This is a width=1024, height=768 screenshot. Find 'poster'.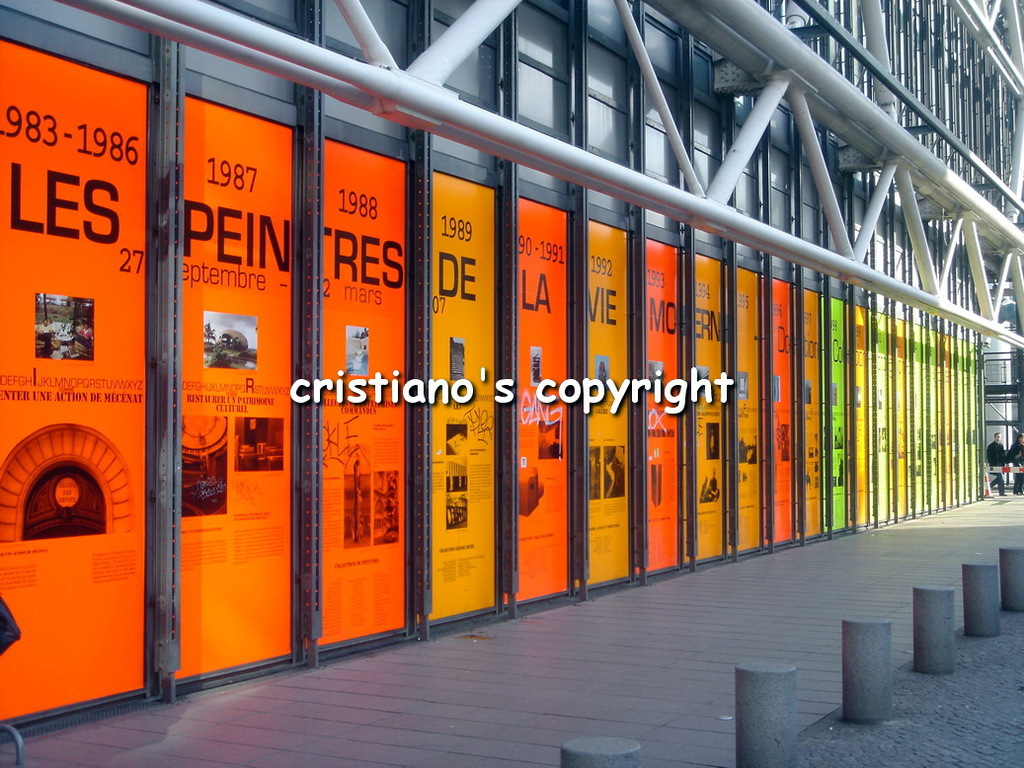
Bounding box: select_region(312, 142, 407, 646).
